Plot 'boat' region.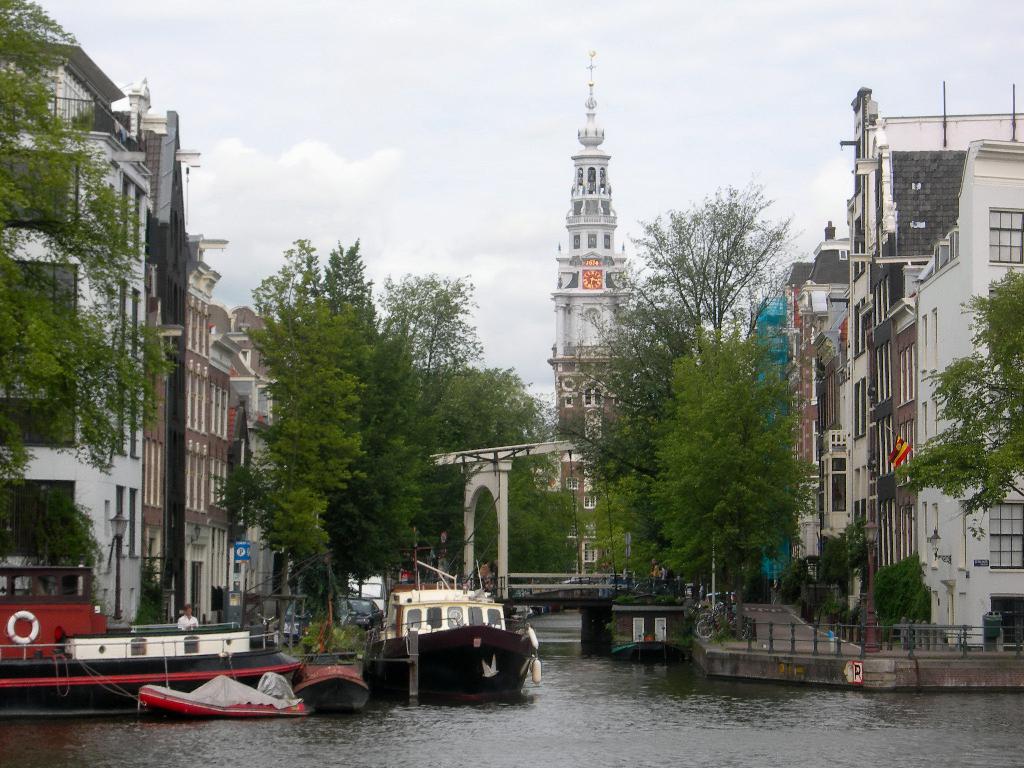
Plotted at bbox(301, 646, 374, 711).
